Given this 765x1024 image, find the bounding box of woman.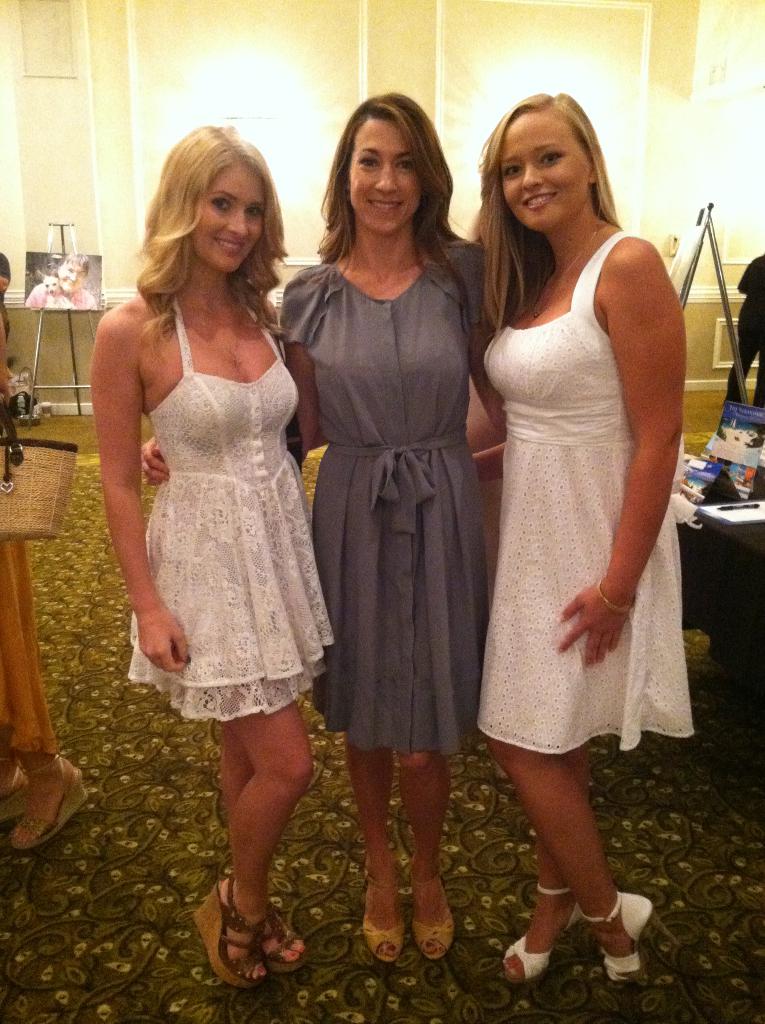
box(449, 78, 704, 918).
